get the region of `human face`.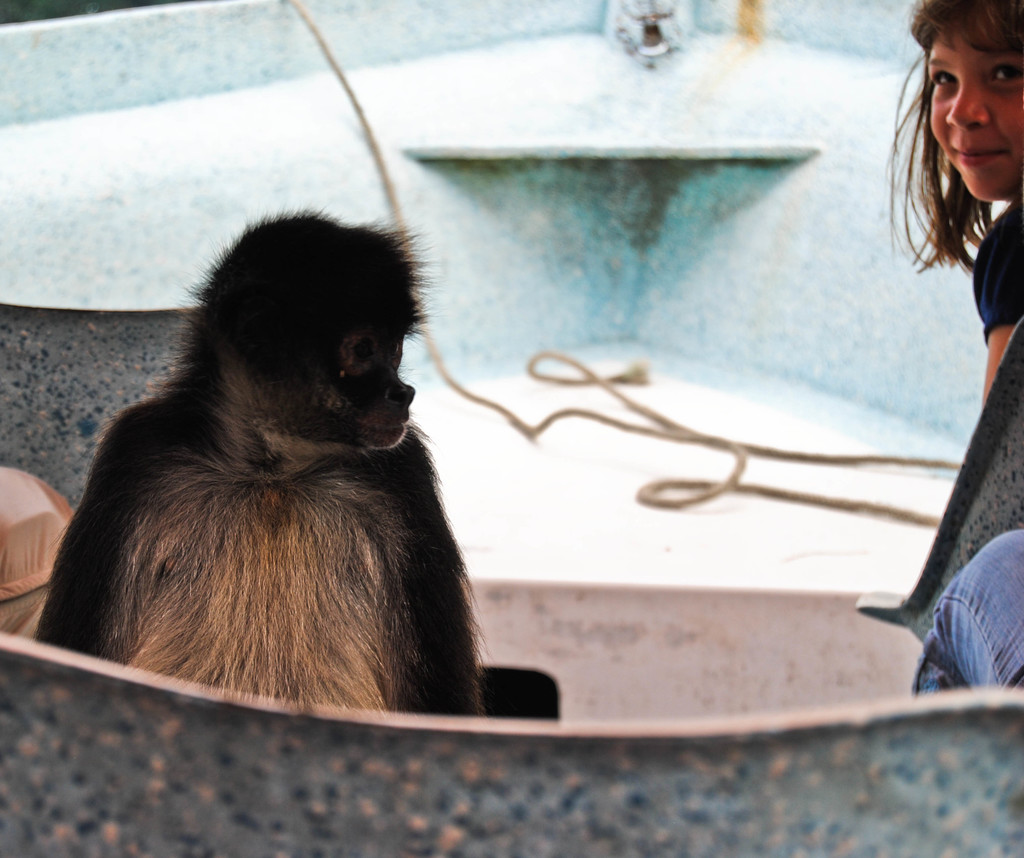
[932, 31, 1023, 198].
